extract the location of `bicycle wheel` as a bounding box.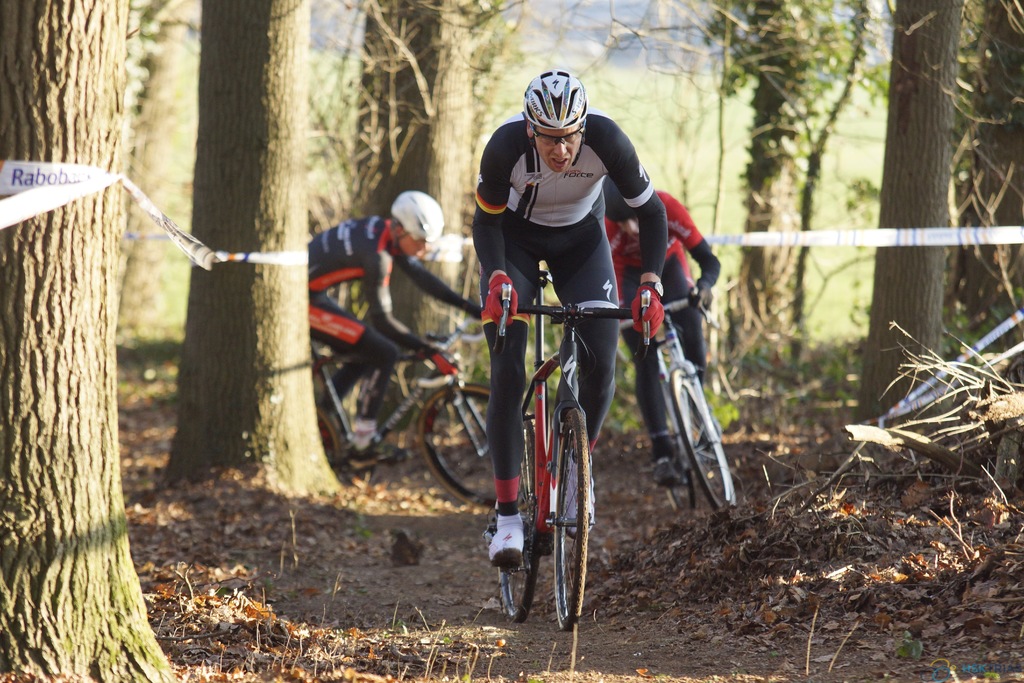
rect(310, 399, 345, 473).
